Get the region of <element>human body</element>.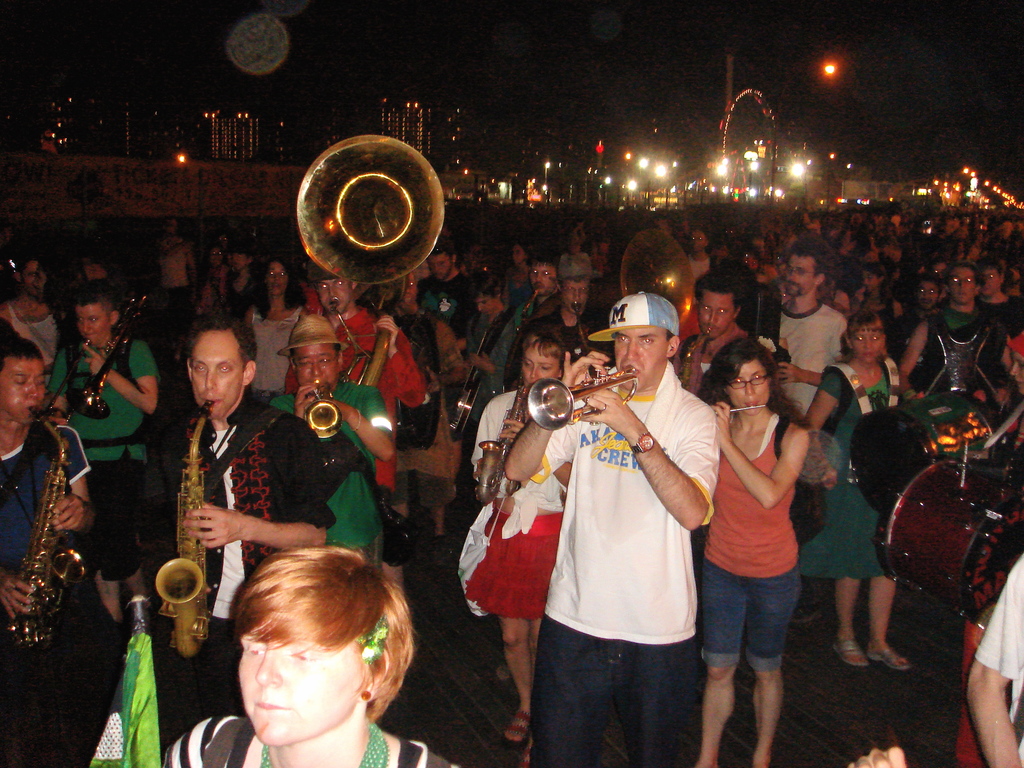
box(479, 284, 509, 369).
